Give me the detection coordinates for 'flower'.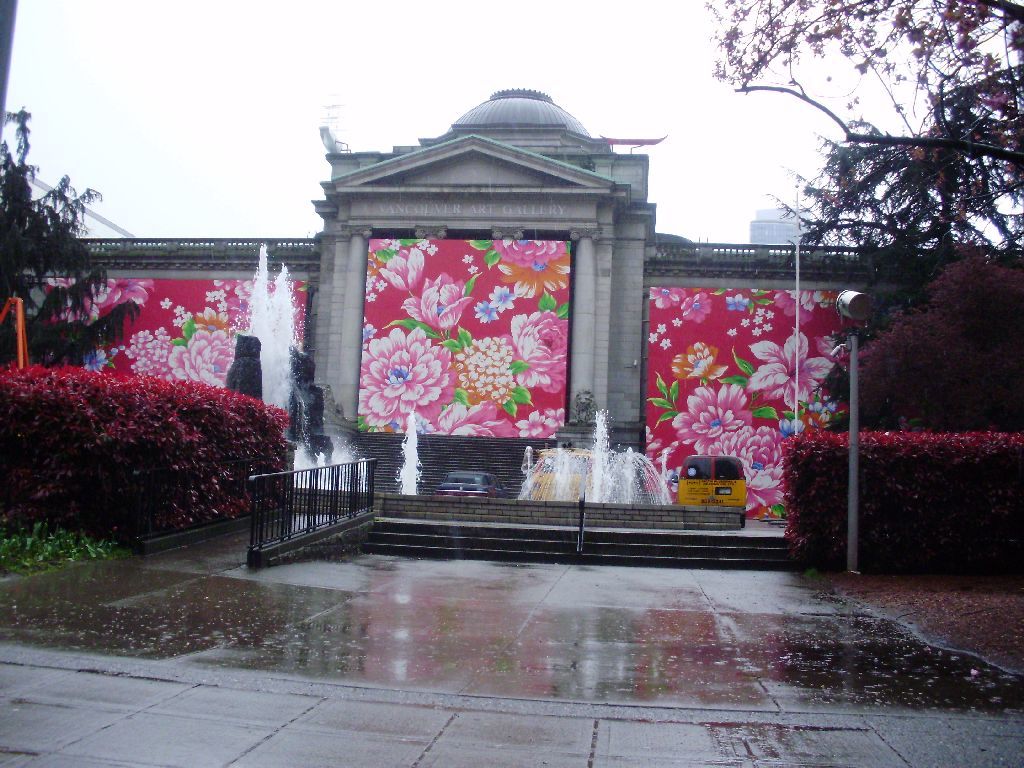
crop(719, 292, 753, 309).
